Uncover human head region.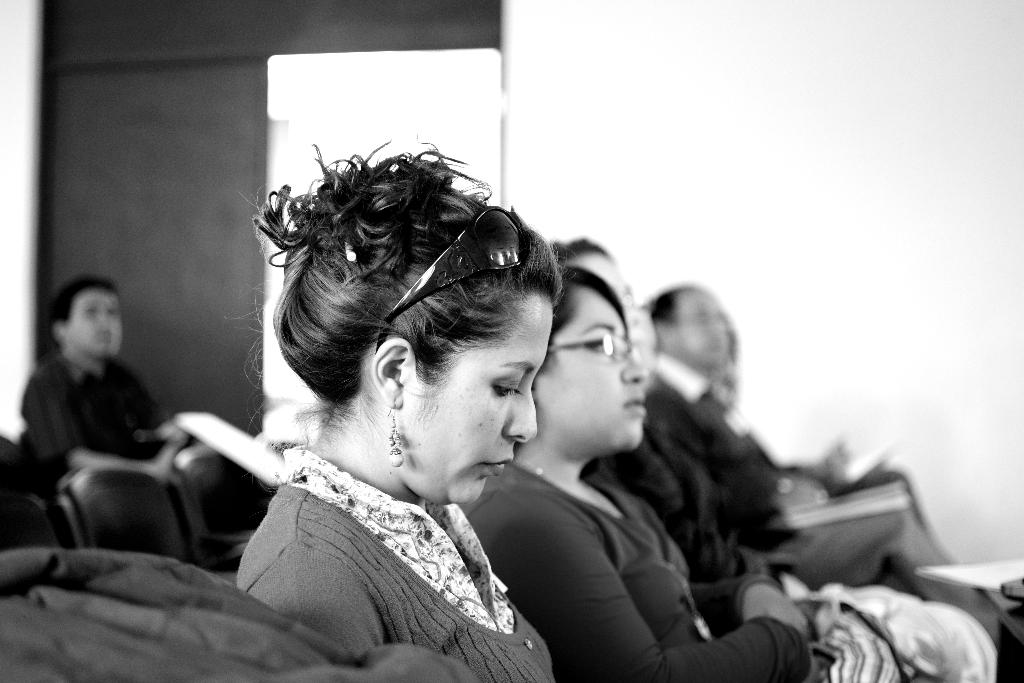
Uncovered: (643,284,732,372).
